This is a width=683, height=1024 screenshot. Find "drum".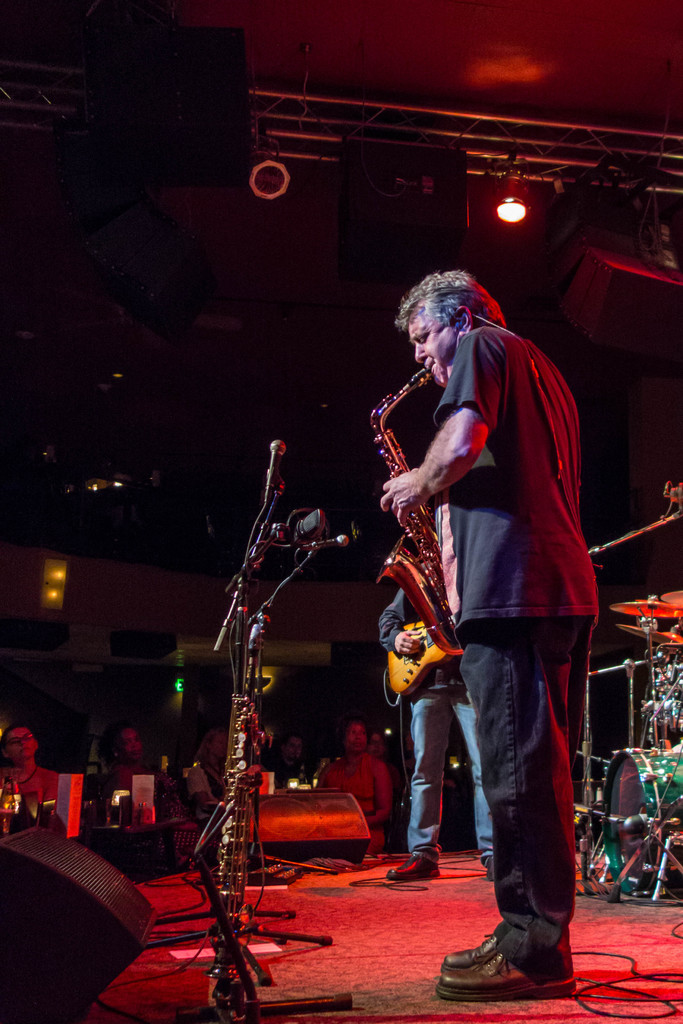
Bounding box: box(603, 751, 680, 896).
